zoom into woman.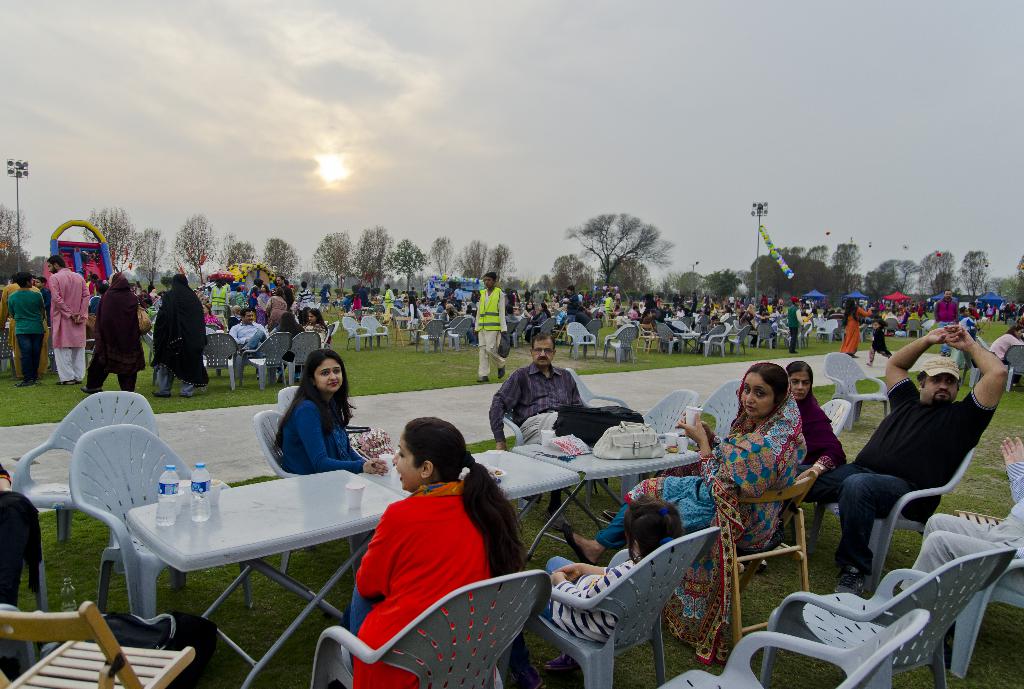
Zoom target: select_region(337, 418, 532, 688).
